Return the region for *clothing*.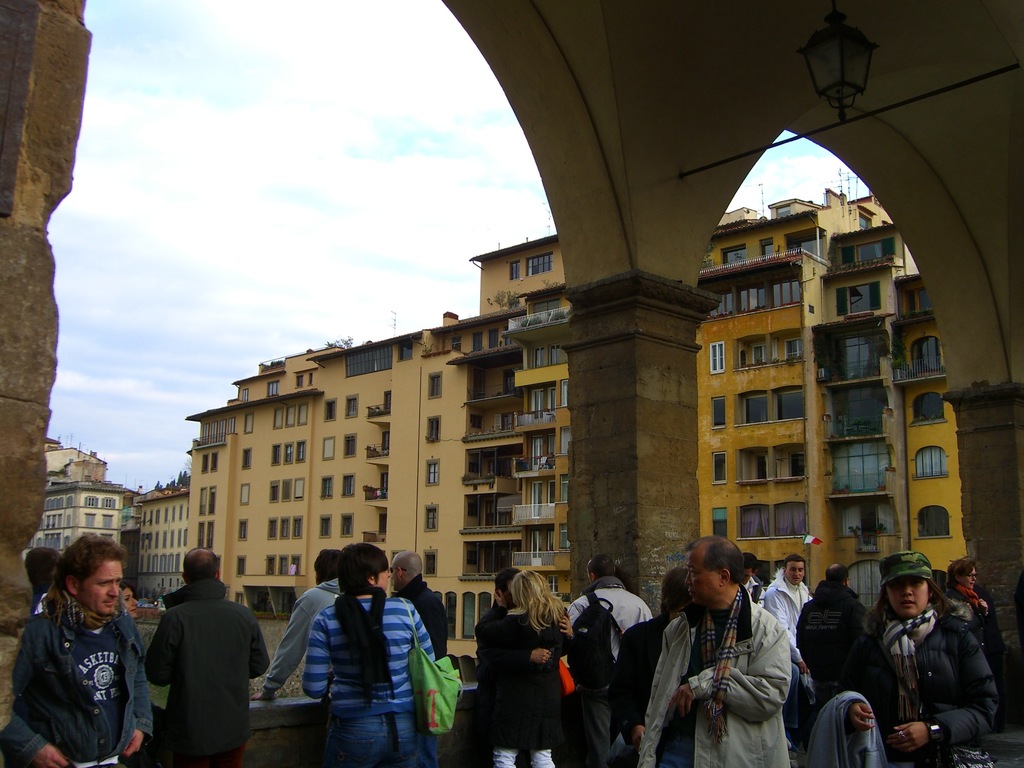
(948,585,996,707).
